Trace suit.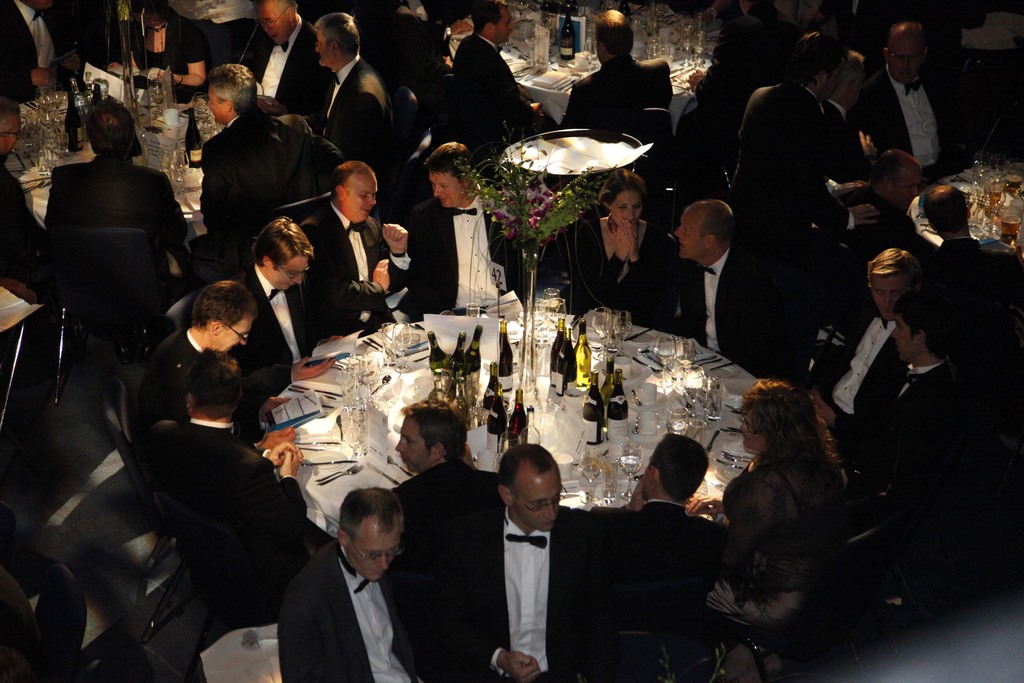
Traced to 593 501 735 648.
